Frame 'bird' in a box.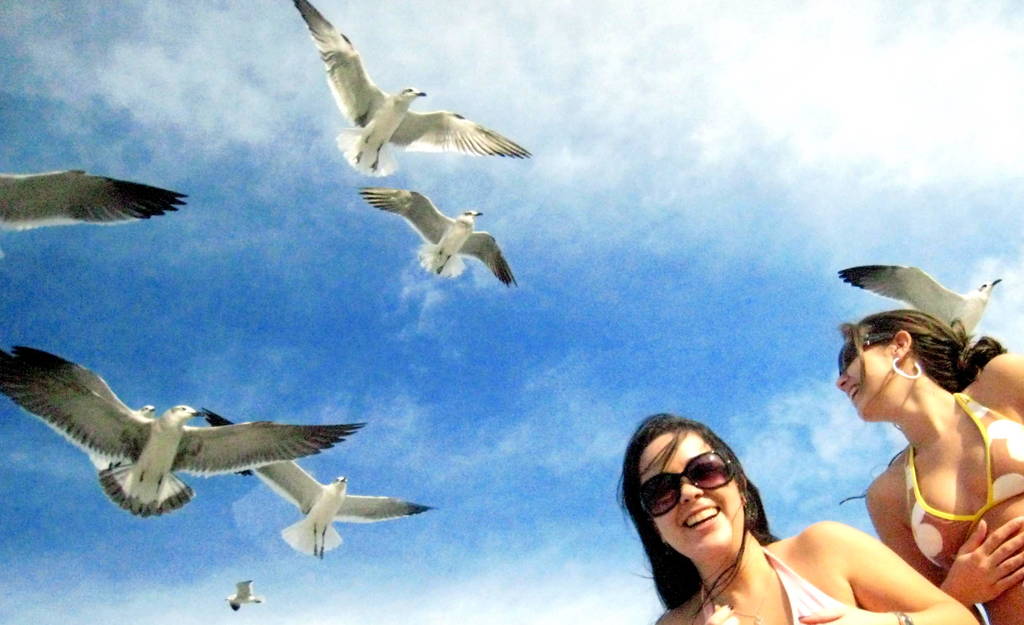
{"left": 13, "top": 345, "right": 156, "bottom": 472}.
